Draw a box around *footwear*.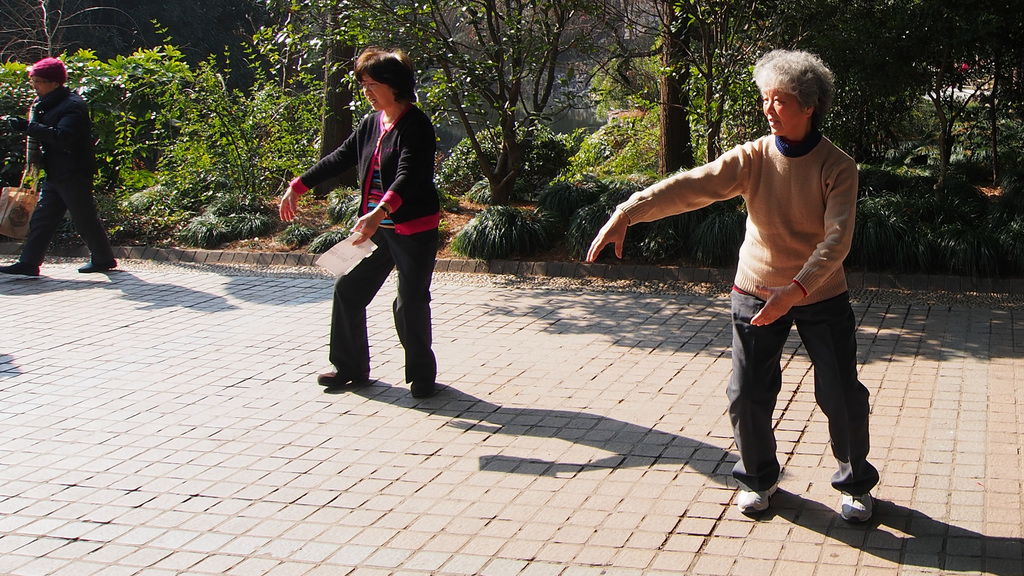
x1=319 y1=363 x2=369 y2=392.
